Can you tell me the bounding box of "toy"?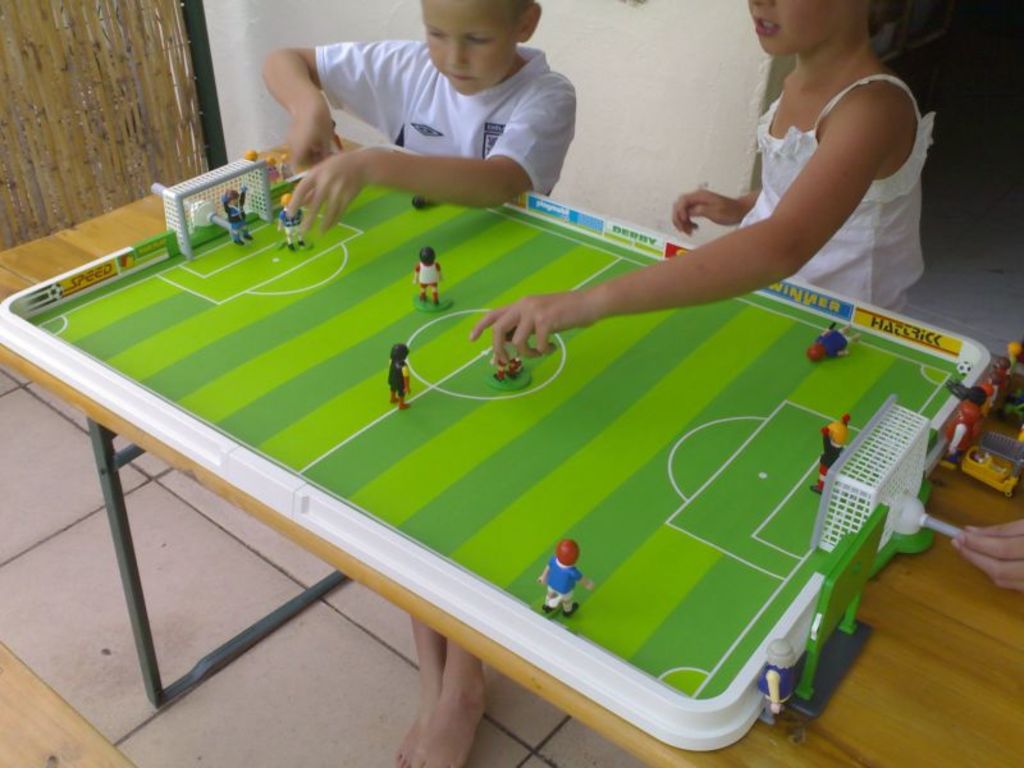
805,319,867,365.
